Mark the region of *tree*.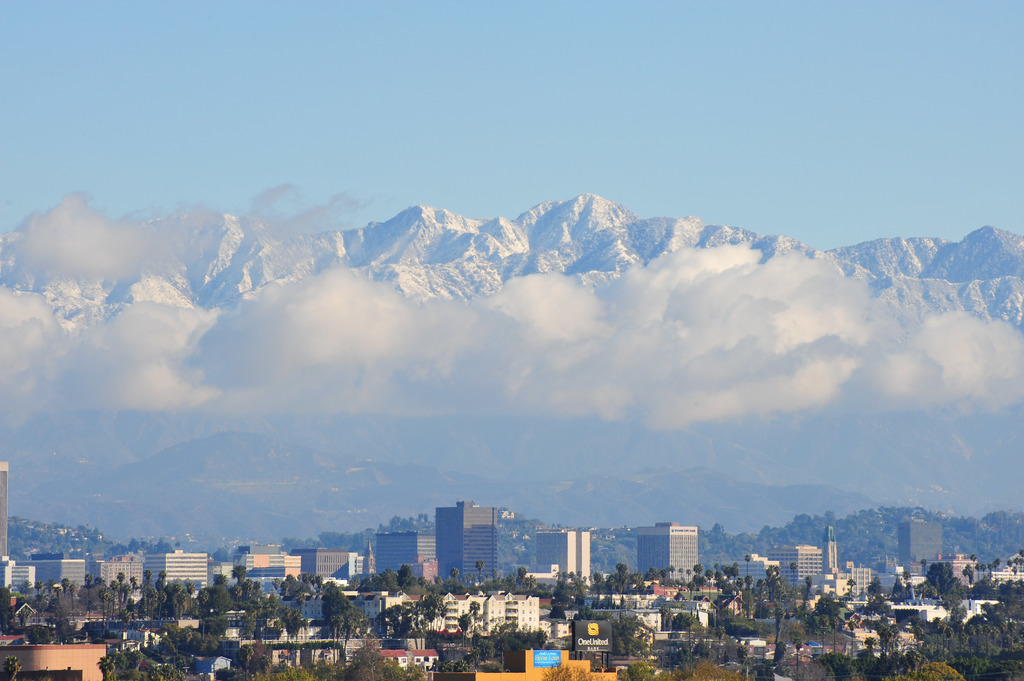
Region: <bbox>692, 575, 709, 593</bbox>.
